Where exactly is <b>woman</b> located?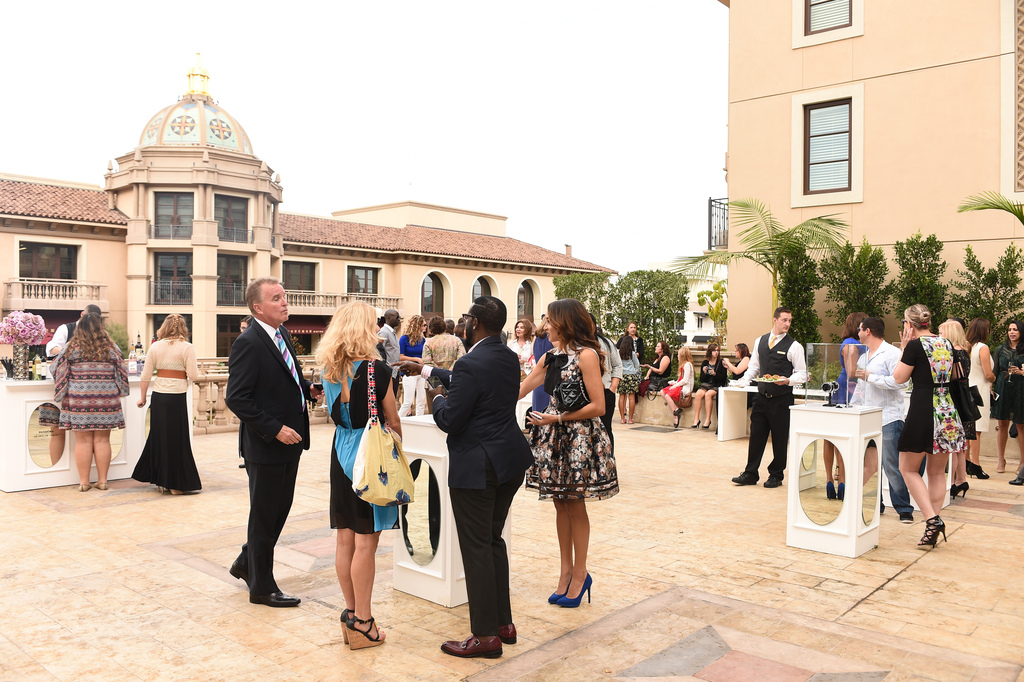
Its bounding box is crop(891, 304, 967, 553).
